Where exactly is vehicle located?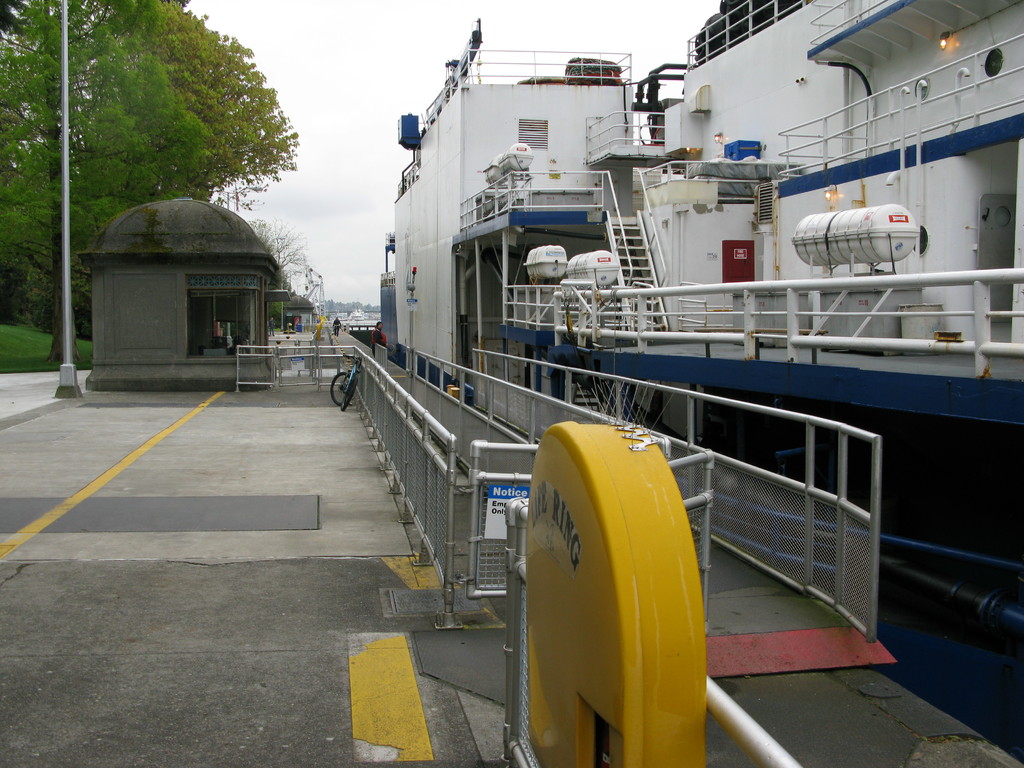
Its bounding box is (367,0,1023,764).
